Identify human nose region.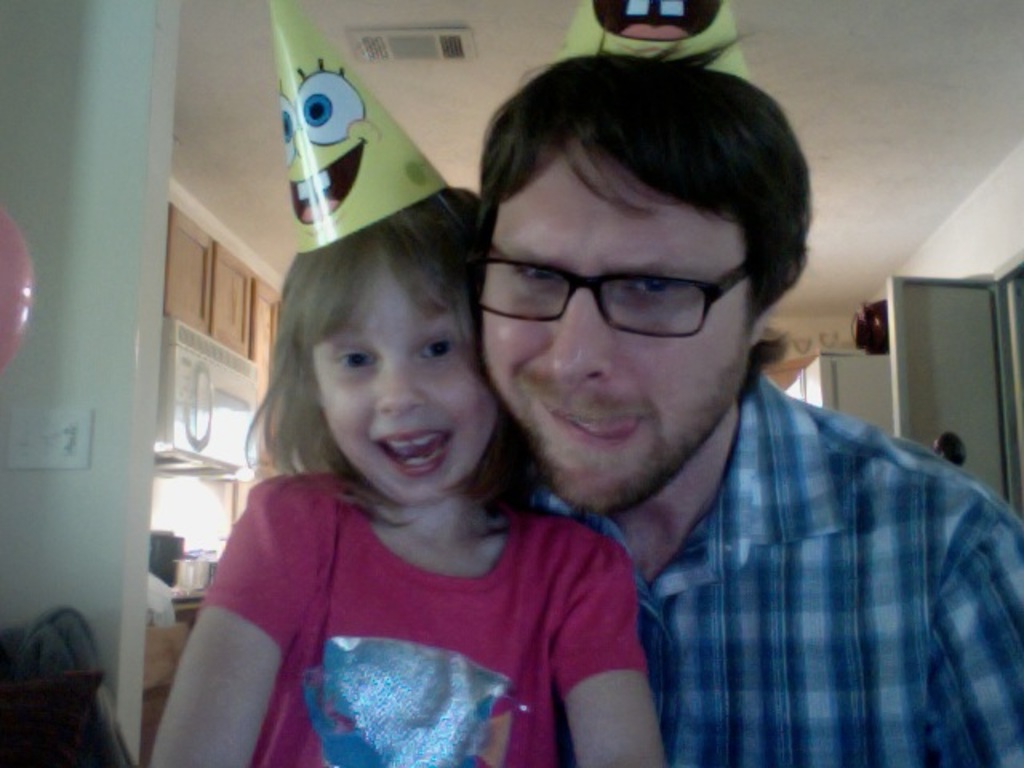
Region: select_region(368, 358, 427, 416).
